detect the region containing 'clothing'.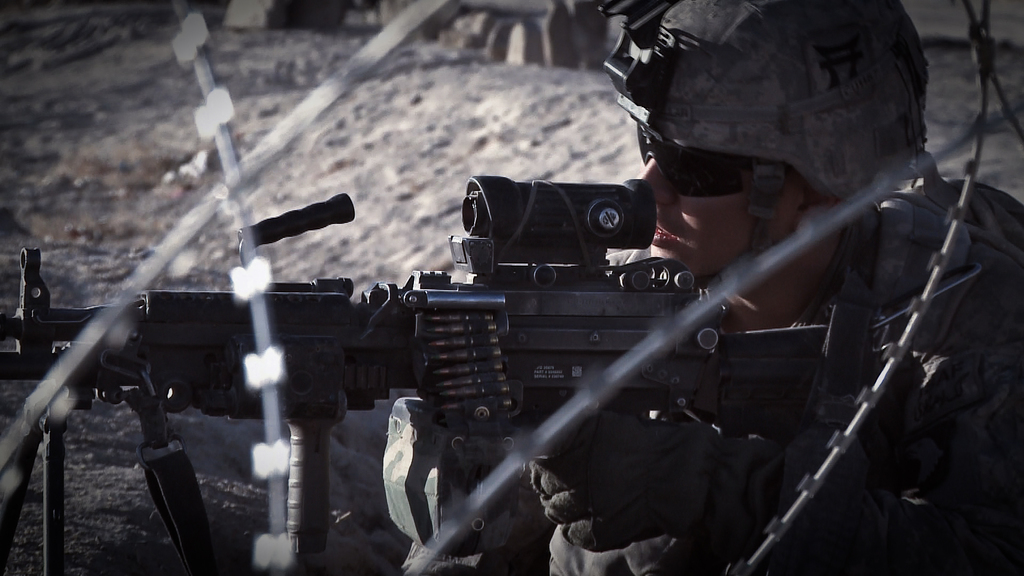
detection(367, 0, 1023, 569).
